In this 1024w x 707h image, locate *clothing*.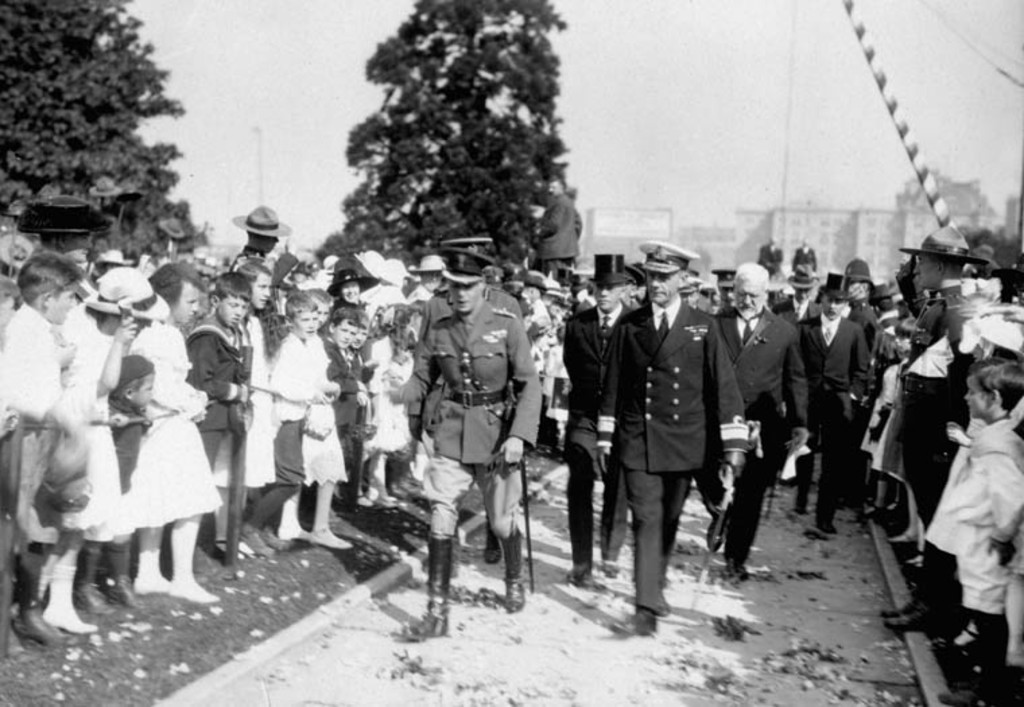
Bounding box: <region>353, 331, 411, 459</region>.
